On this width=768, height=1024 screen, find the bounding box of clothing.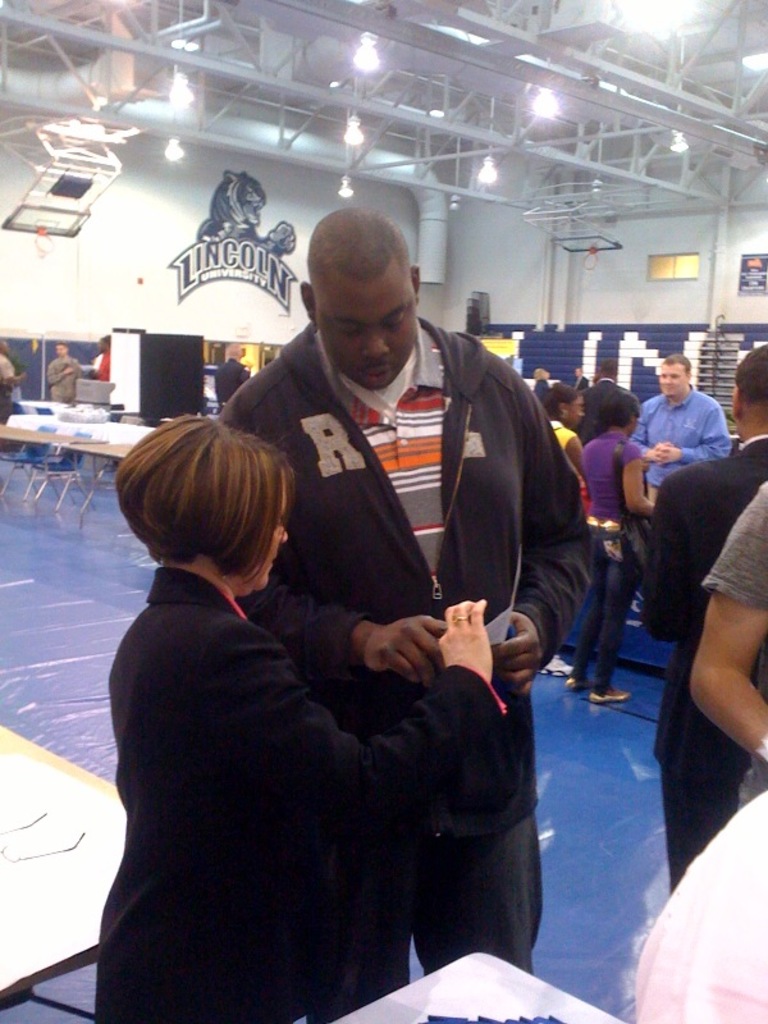
Bounding box: pyautogui.locateOnScreen(637, 380, 730, 493).
